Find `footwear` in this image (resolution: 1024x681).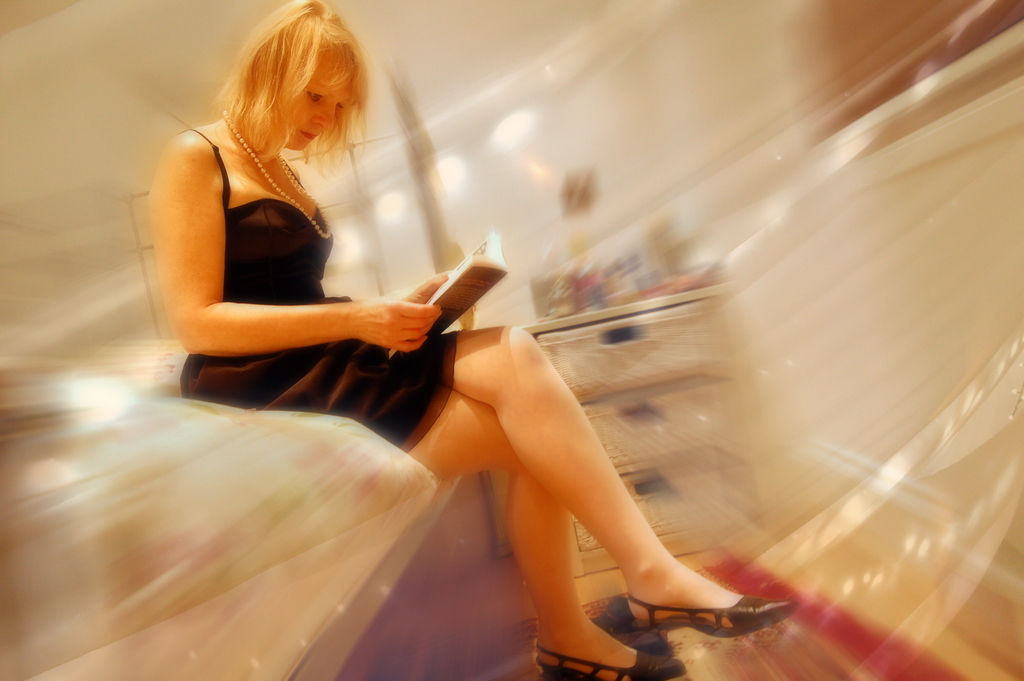
602:572:801:659.
